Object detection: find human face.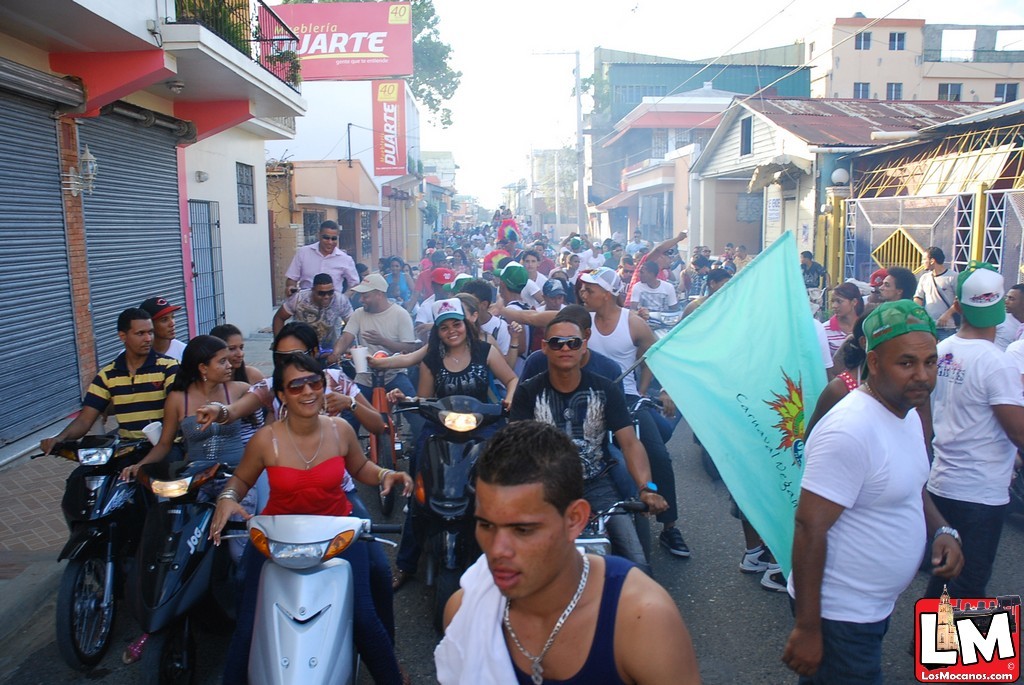
{"x1": 126, "y1": 317, "x2": 154, "y2": 349}.
